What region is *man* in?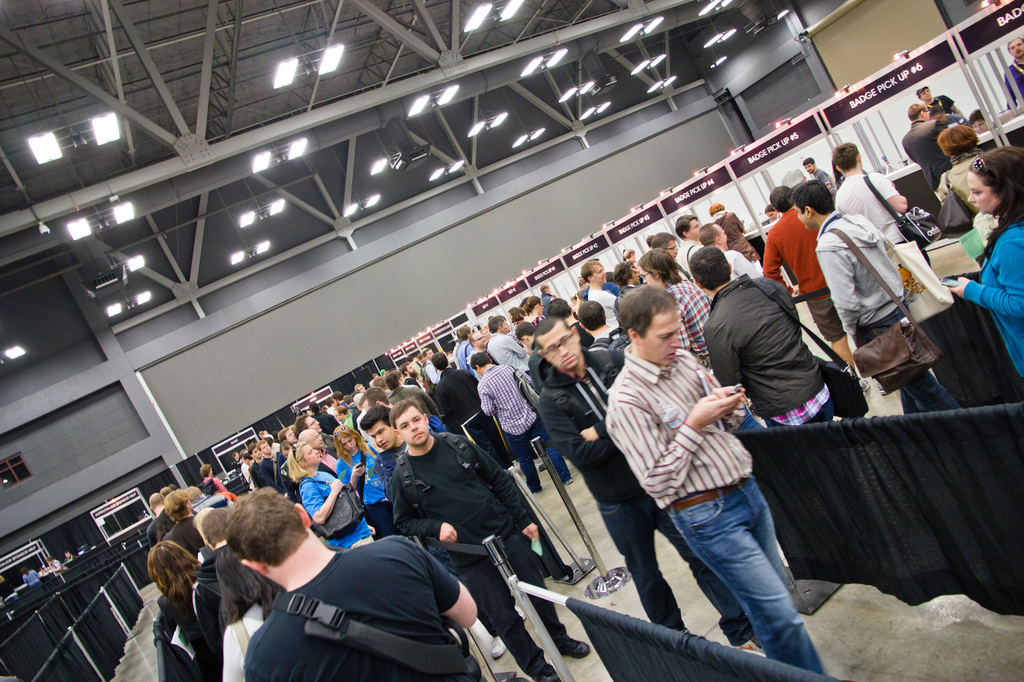
676:210:697:273.
